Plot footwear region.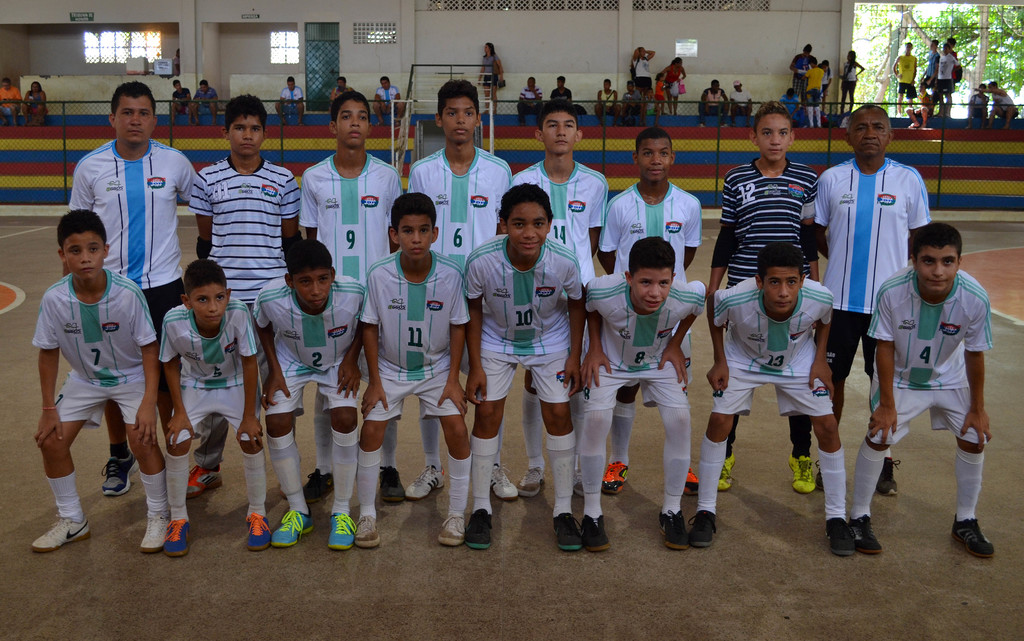
Plotted at box=[658, 508, 692, 549].
